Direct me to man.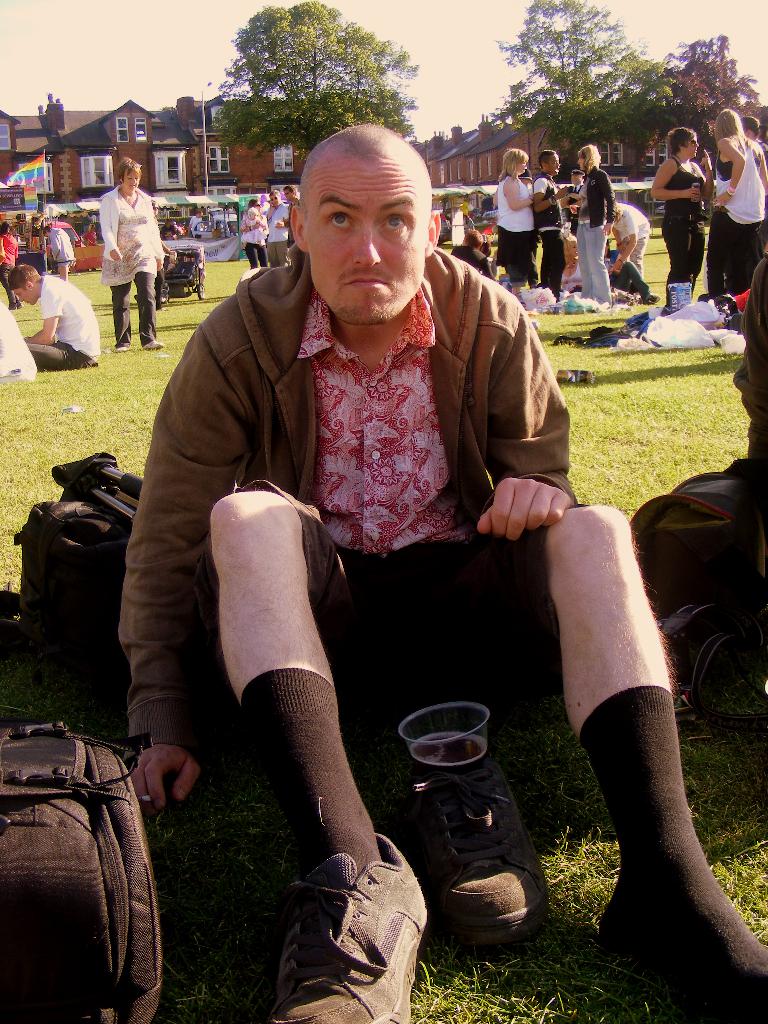
Direction: x1=268 y1=188 x2=291 y2=269.
